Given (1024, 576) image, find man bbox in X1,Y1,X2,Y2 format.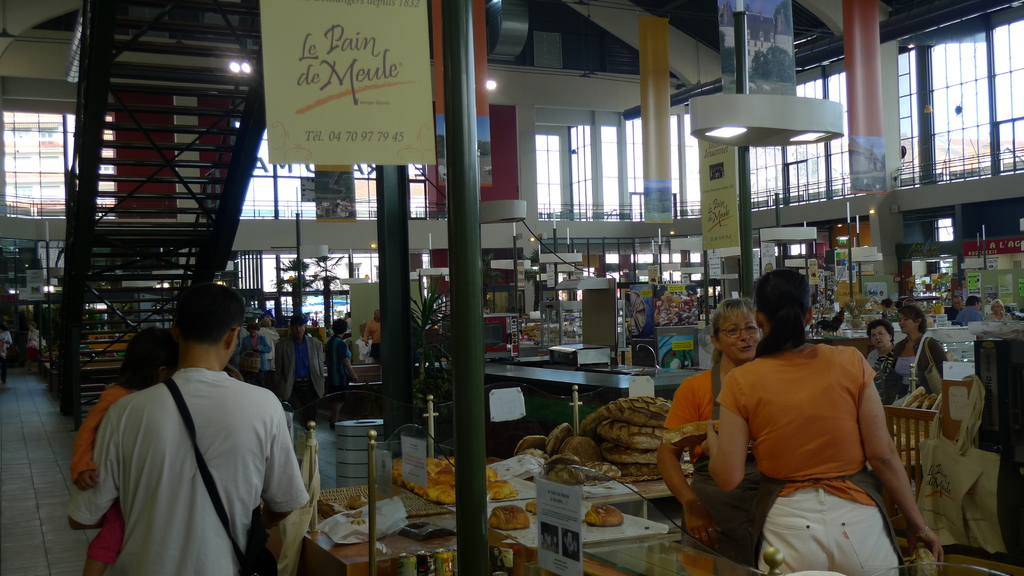
76,283,305,572.
